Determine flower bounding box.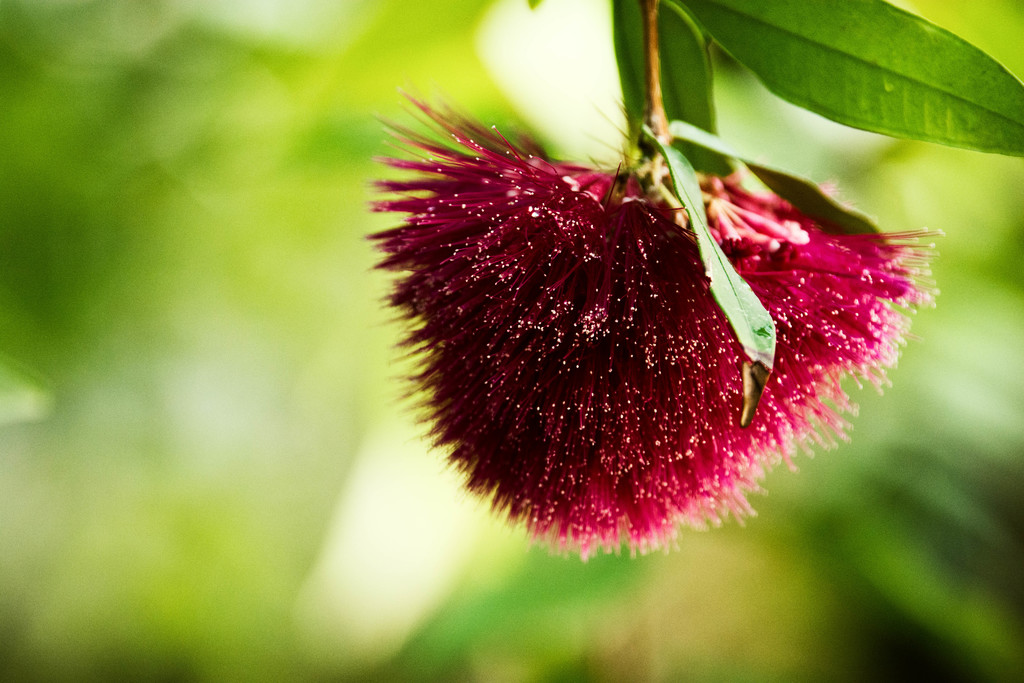
Determined: <box>326,26,1015,577</box>.
